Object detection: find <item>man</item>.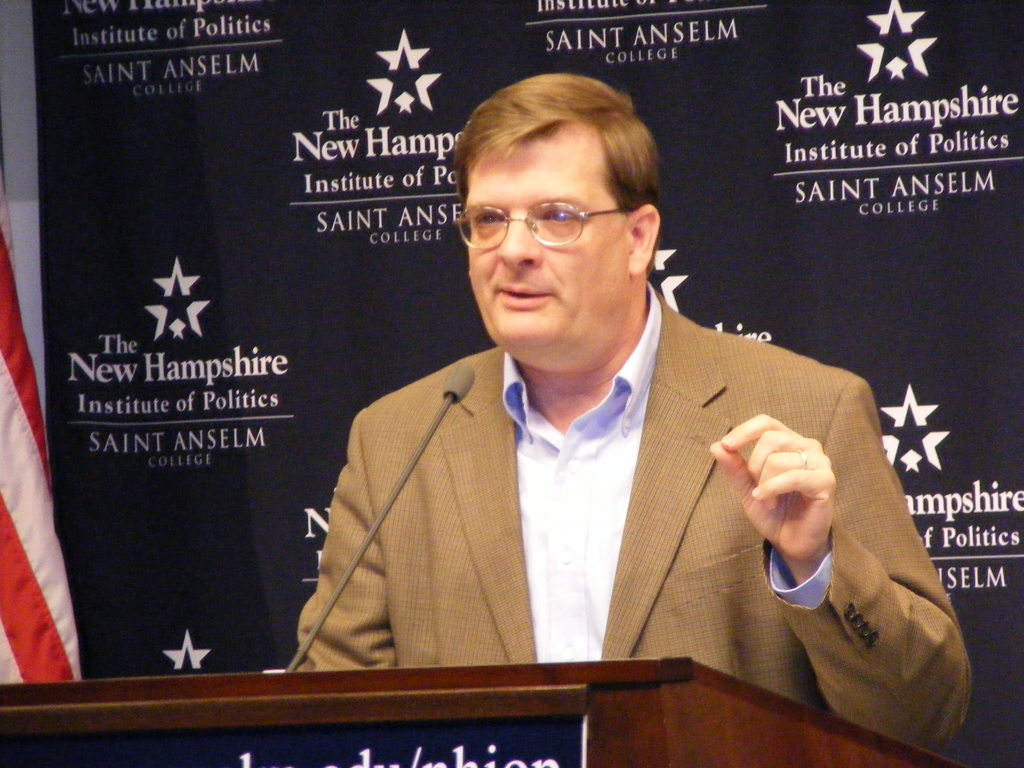
BBox(294, 72, 973, 759).
